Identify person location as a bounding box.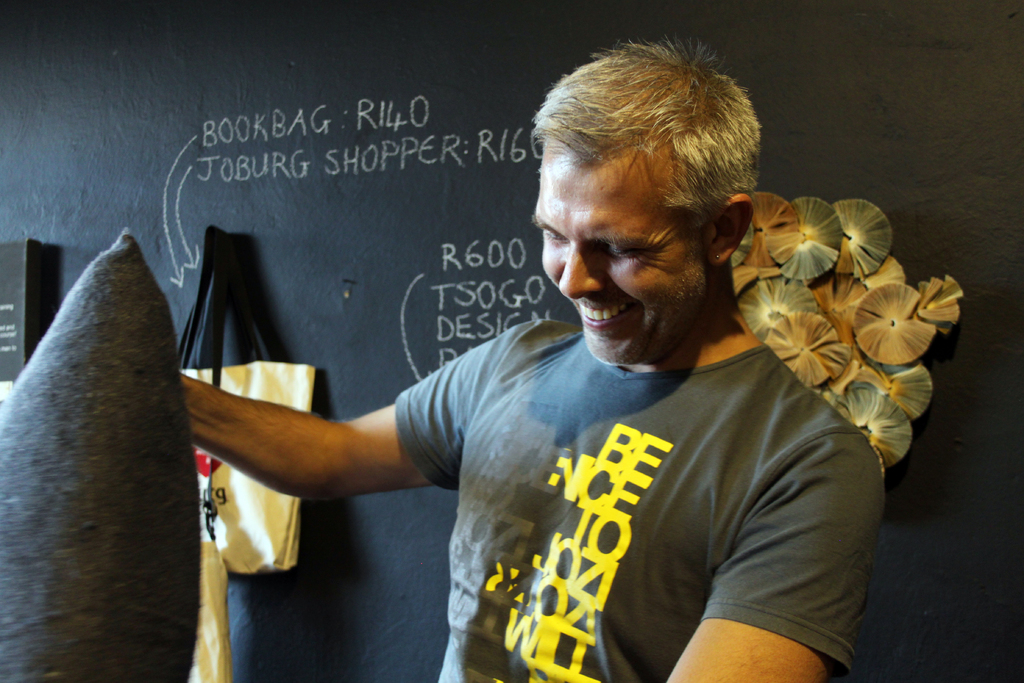
(182, 37, 892, 682).
